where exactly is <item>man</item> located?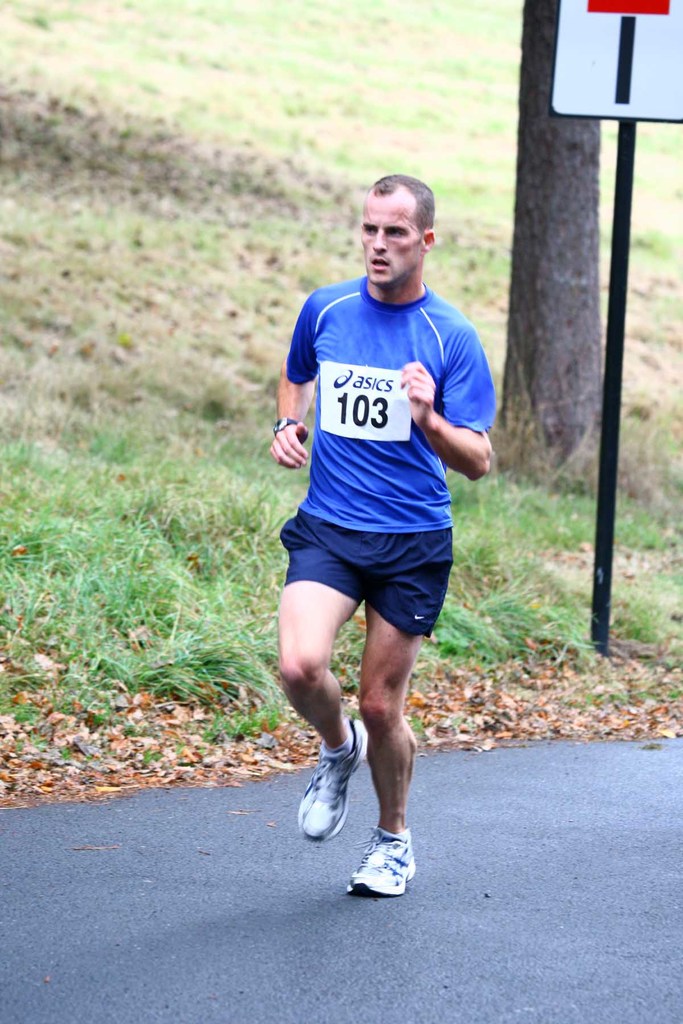
Its bounding box is 247 152 493 892.
